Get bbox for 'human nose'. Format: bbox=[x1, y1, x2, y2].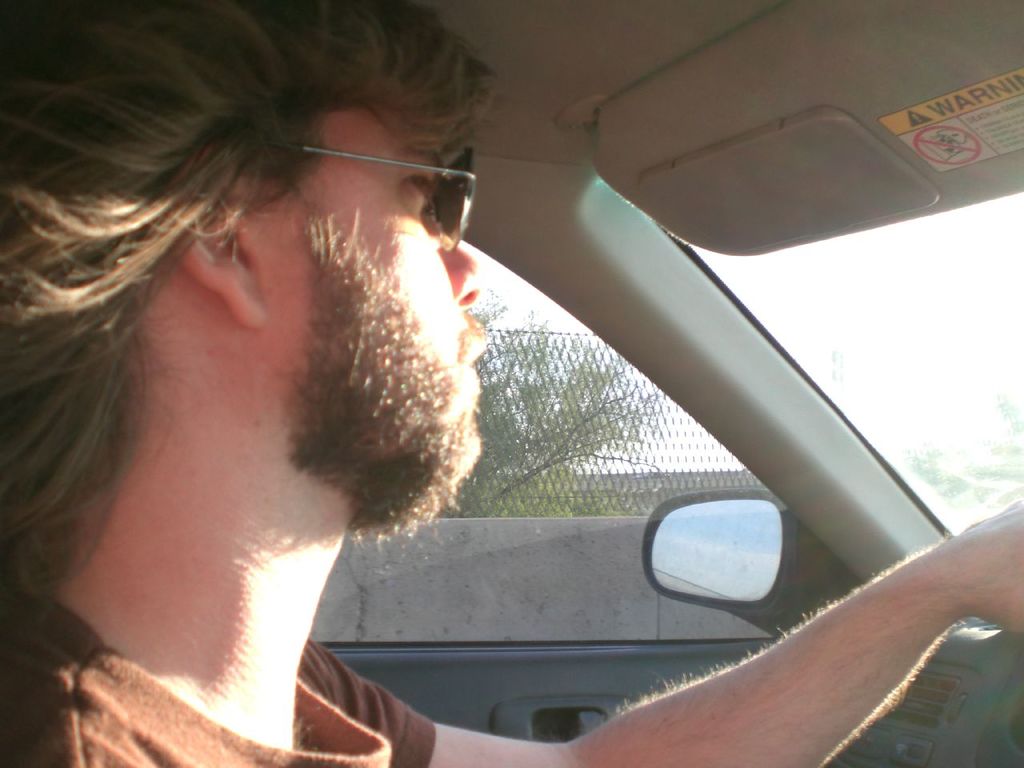
bbox=[435, 239, 482, 303].
